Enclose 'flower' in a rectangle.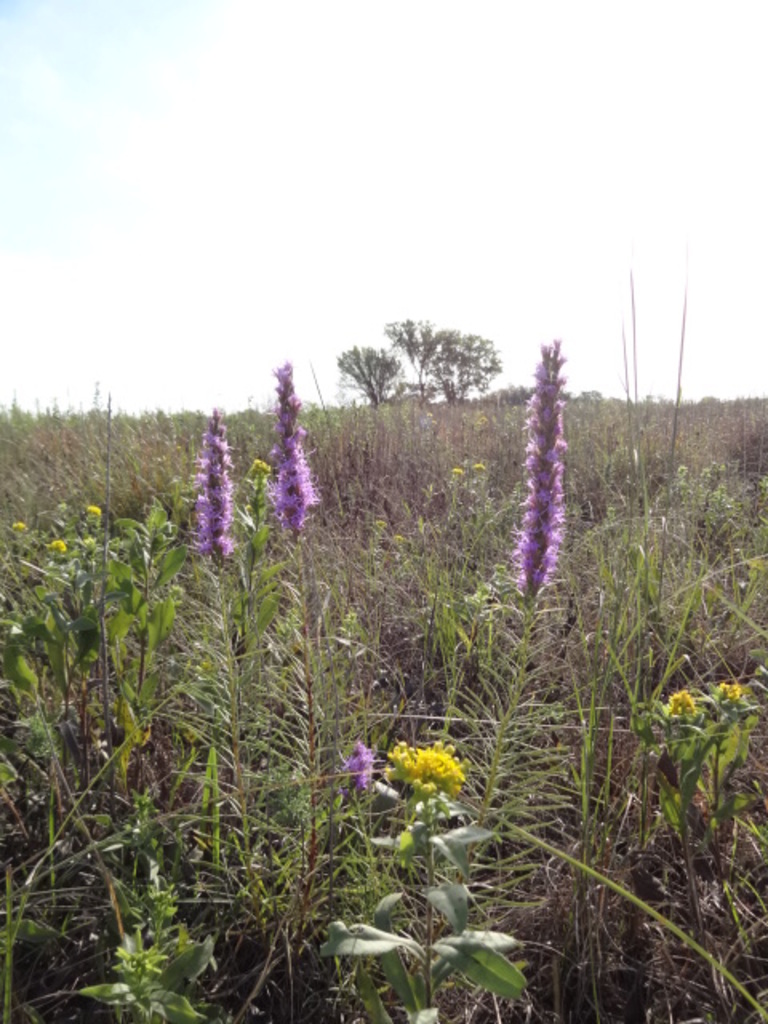
crop(88, 507, 102, 517).
